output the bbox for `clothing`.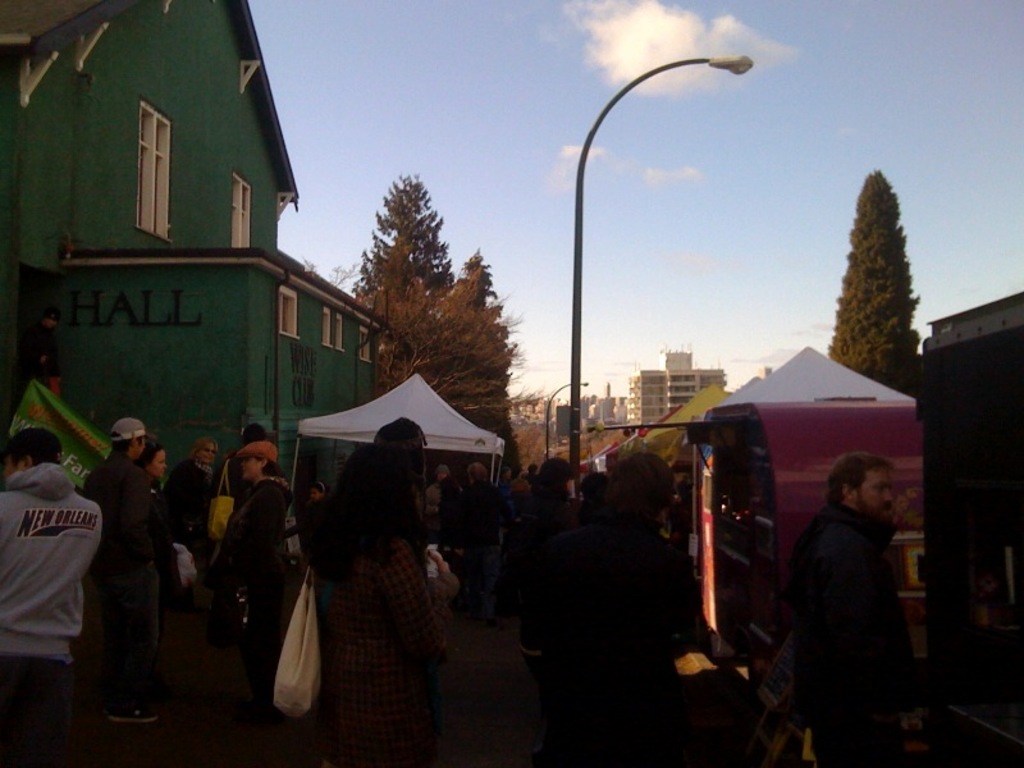
[x1=515, y1=508, x2=700, y2=759].
